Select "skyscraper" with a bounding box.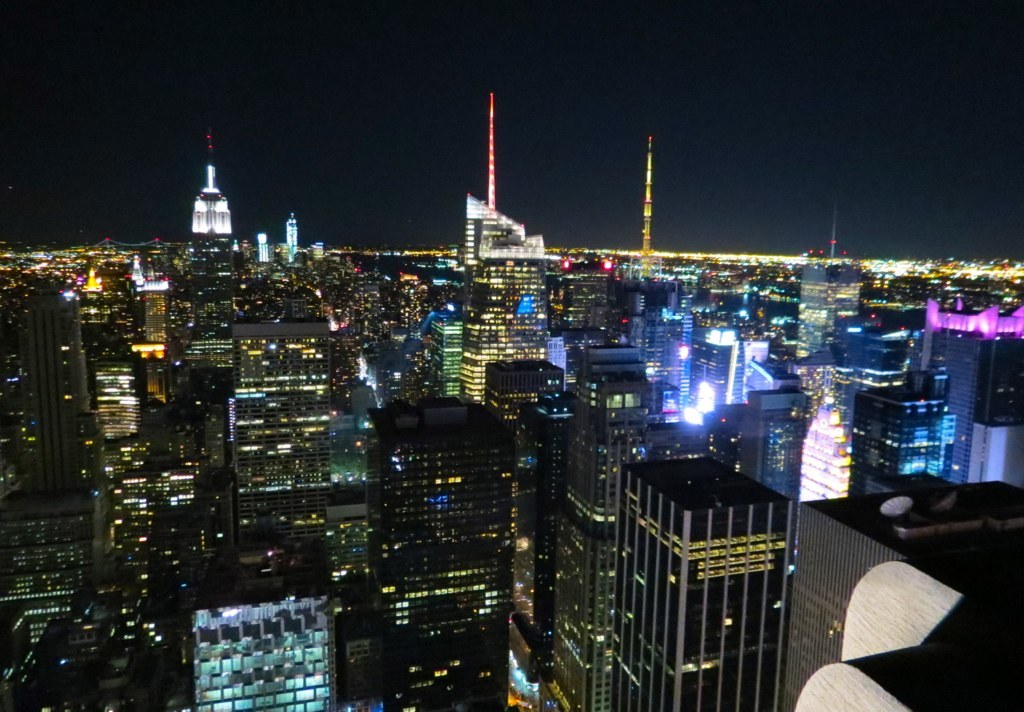
[141,260,172,433].
